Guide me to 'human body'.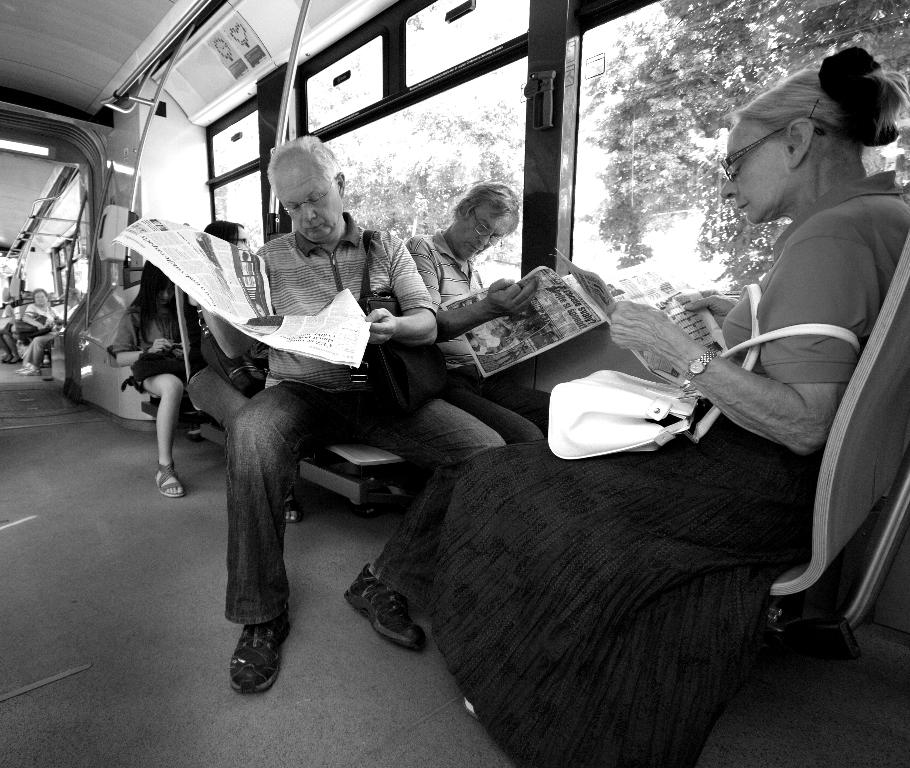
Guidance: select_region(106, 257, 213, 497).
